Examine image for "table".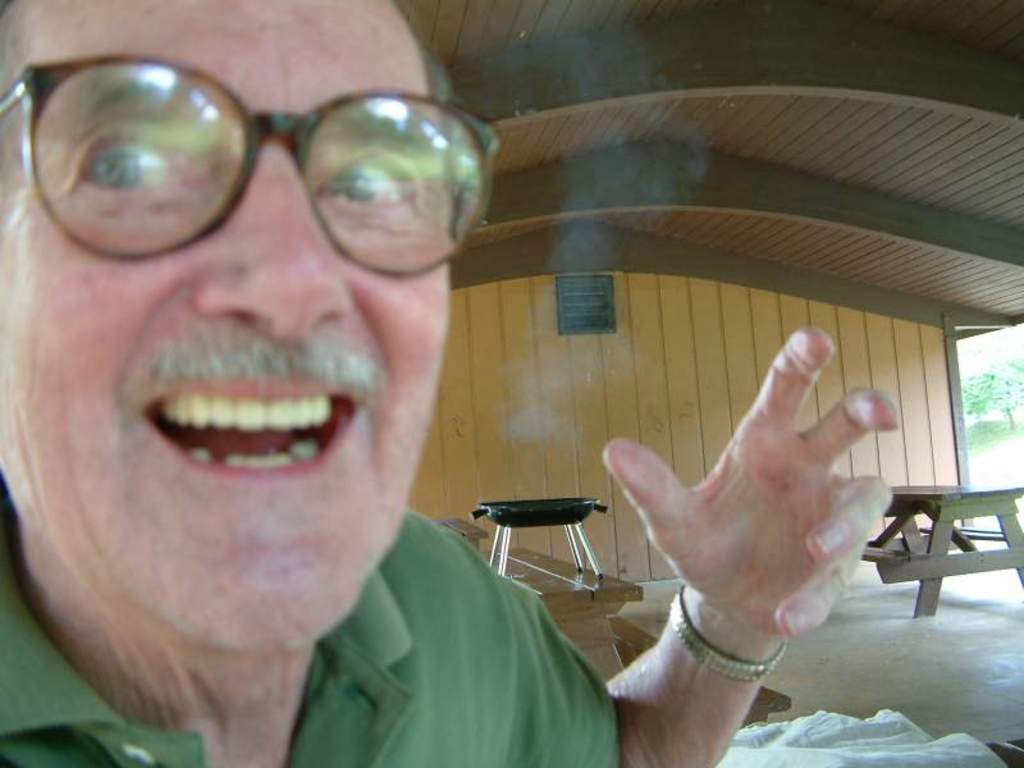
Examination result: locate(884, 494, 1007, 622).
